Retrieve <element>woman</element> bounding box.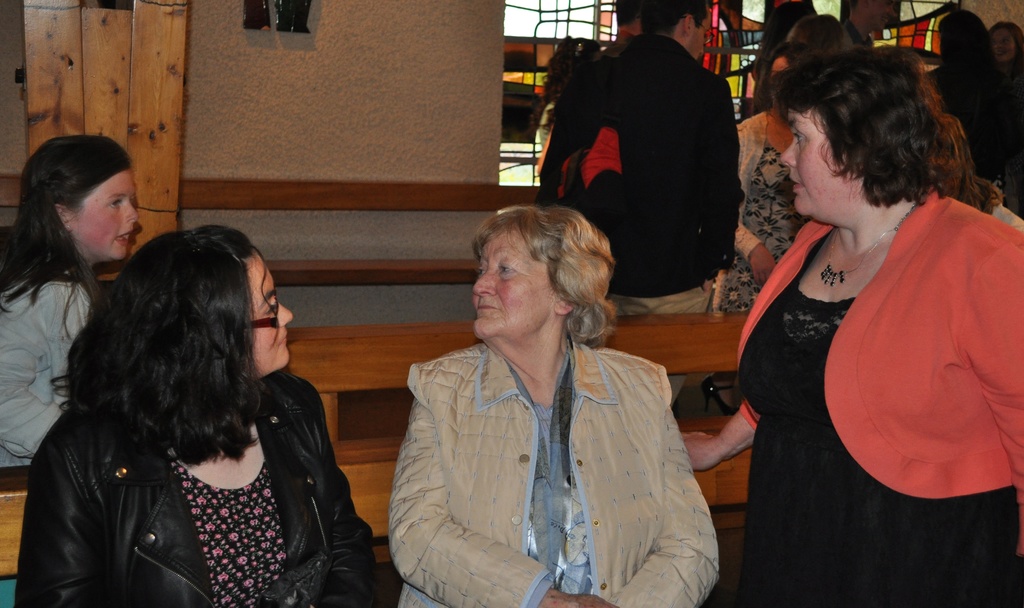
Bounding box: 708, 29, 1006, 587.
